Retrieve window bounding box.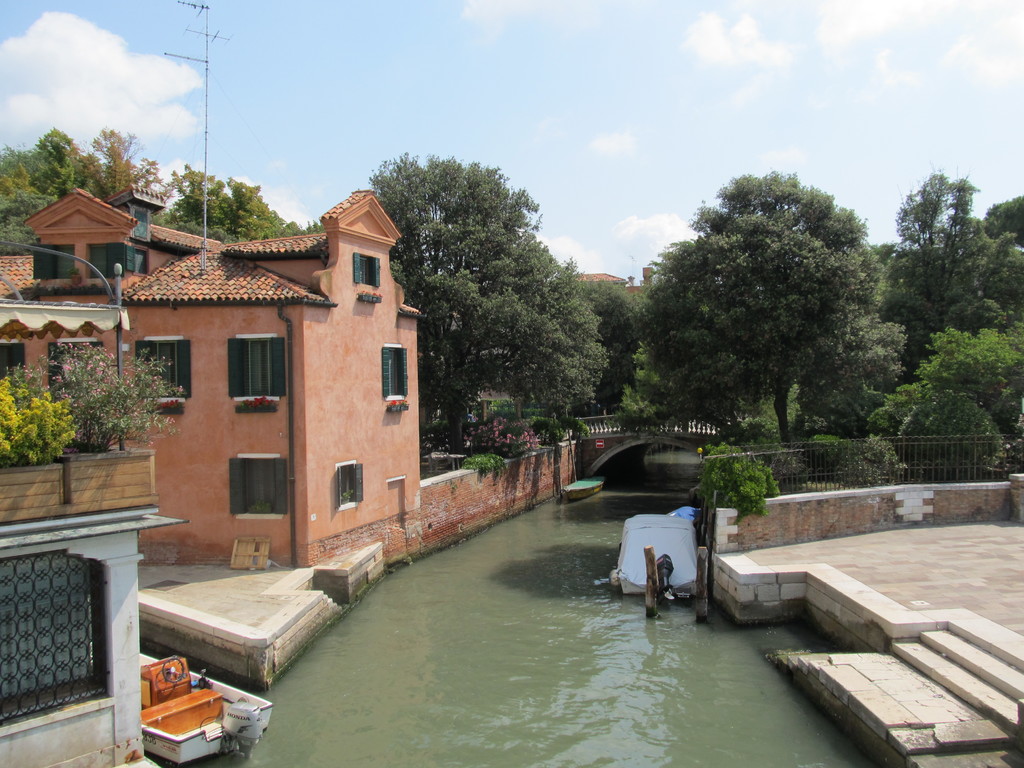
Bounding box: BBox(30, 248, 75, 287).
